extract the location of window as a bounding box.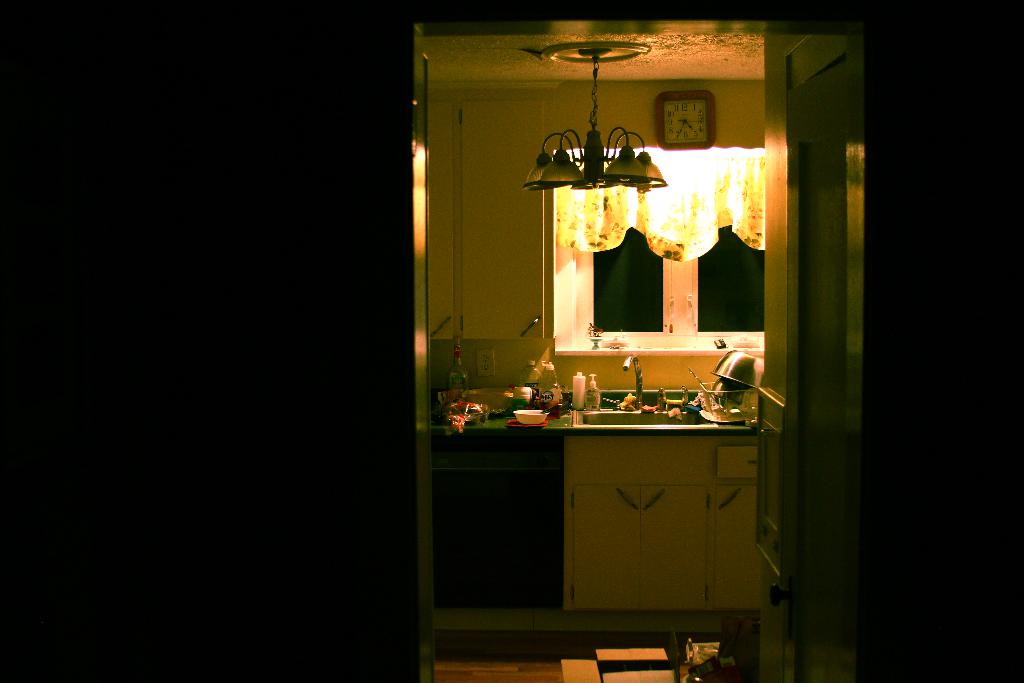
(568,147,763,352).
